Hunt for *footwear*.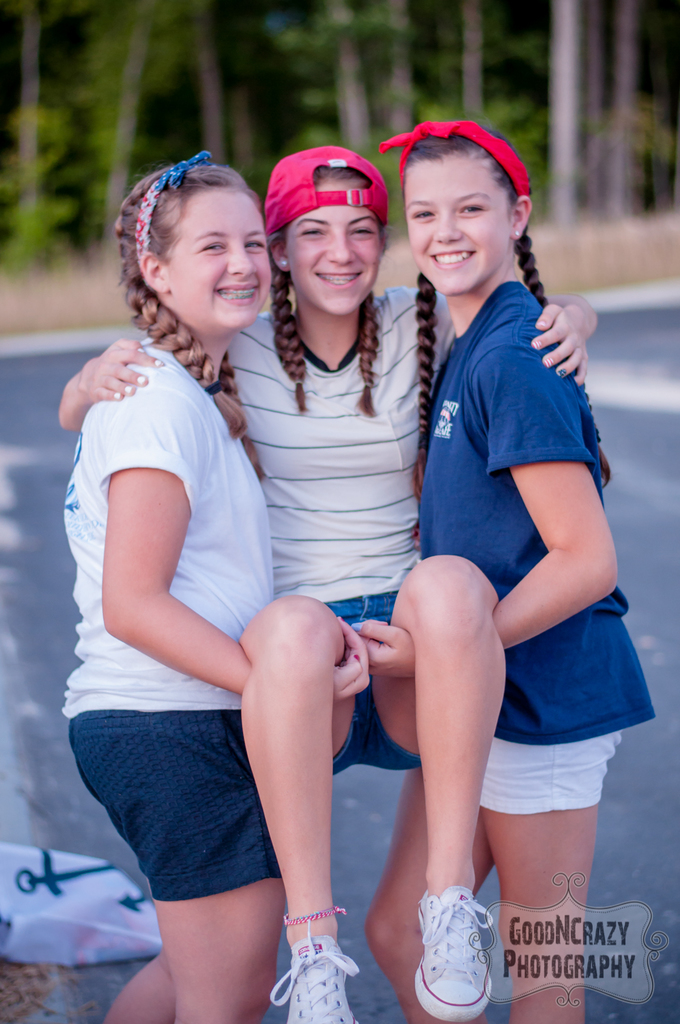
Hunted down at [274,925,358,1016].
